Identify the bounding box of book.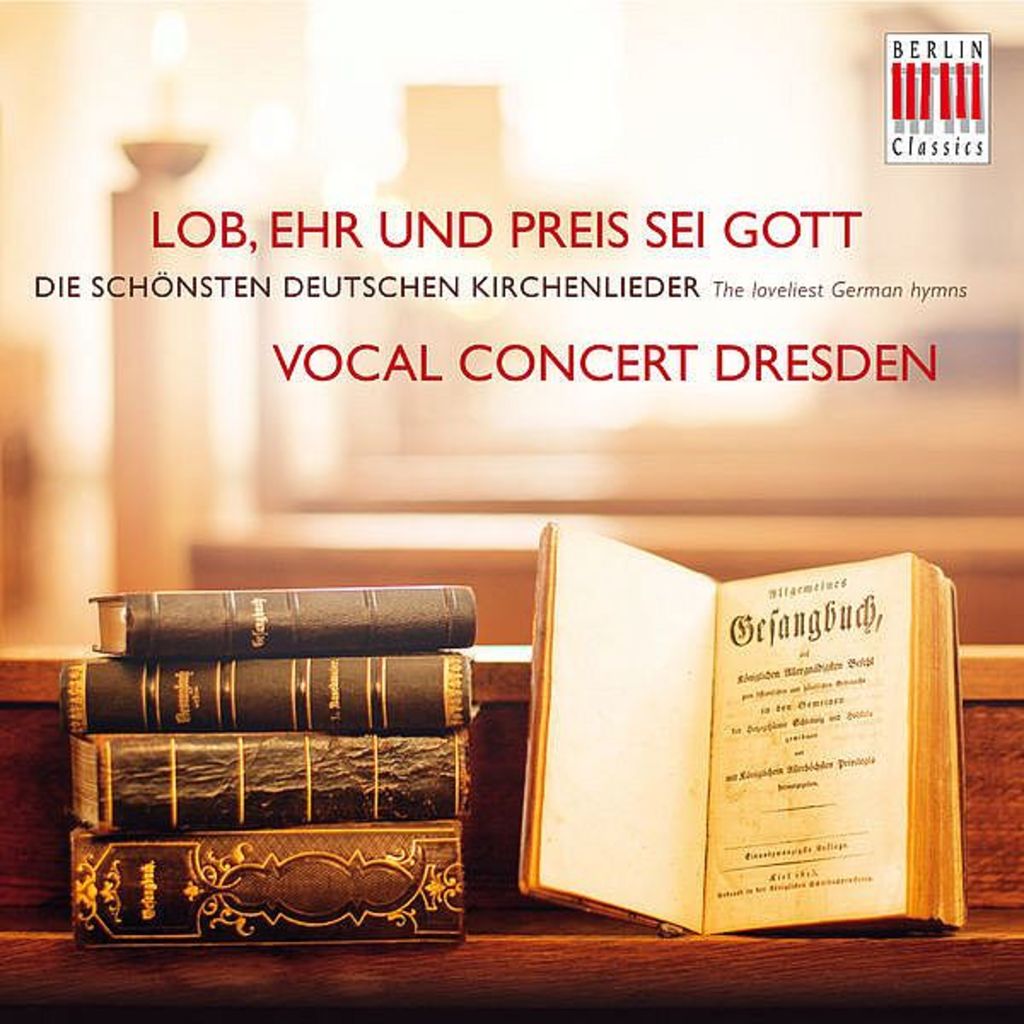
[left=67, top=817, right=469, bottom=964].
